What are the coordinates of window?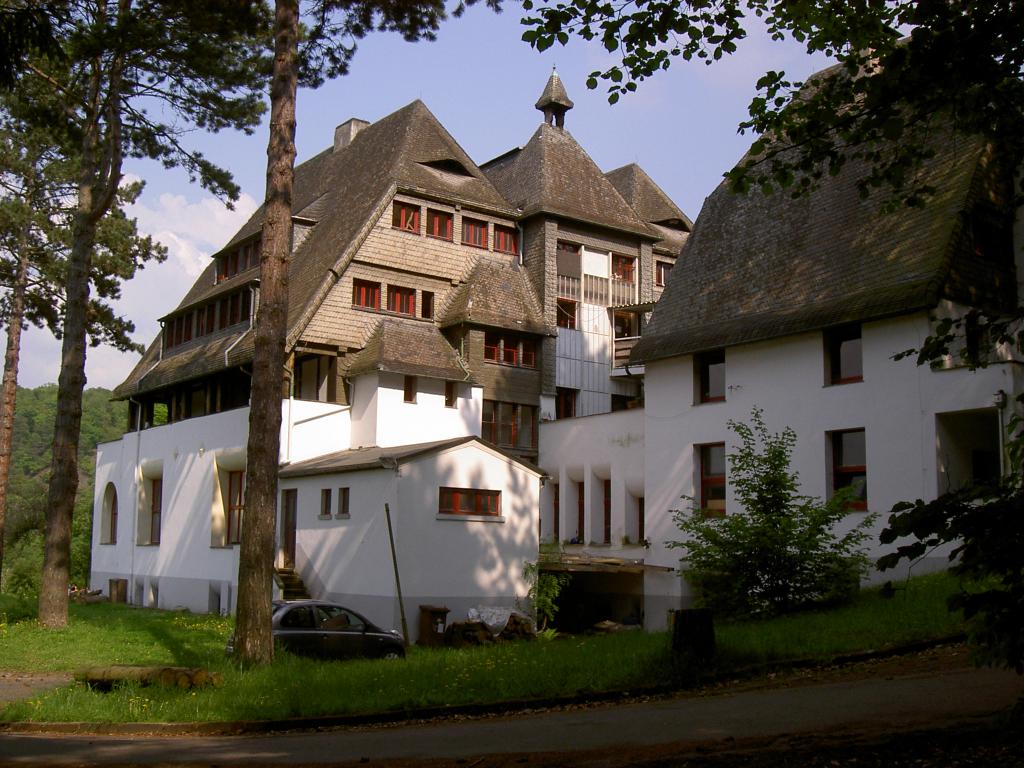
bbox=(497, 228, 520, 255).
